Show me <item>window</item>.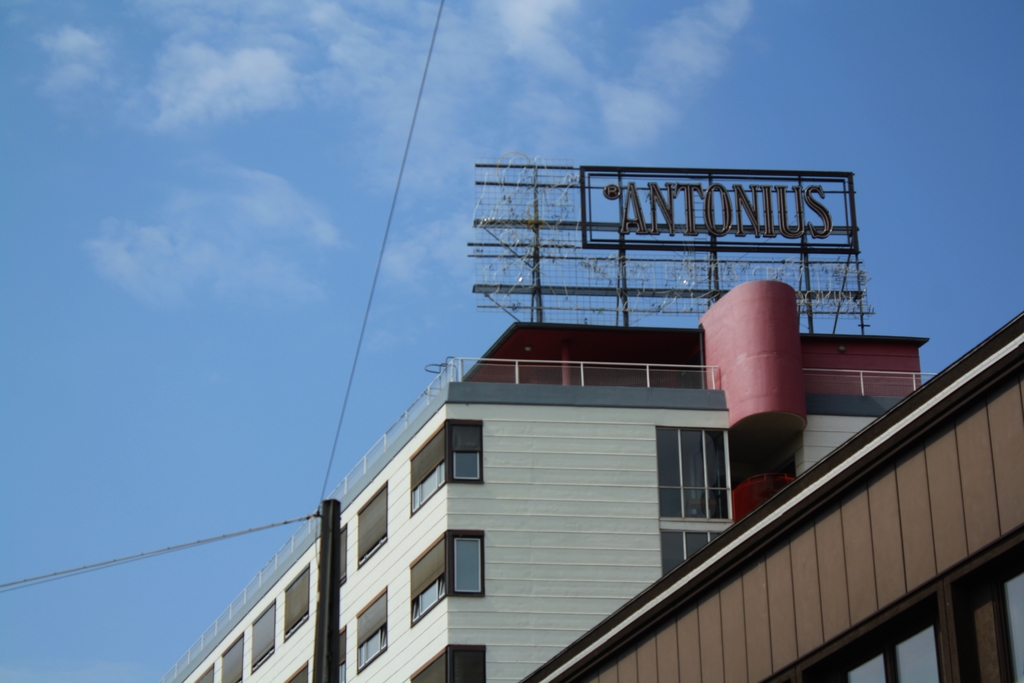
<item>window</item> is here: <bbox>351, 587, 394, 680</bbox>.
